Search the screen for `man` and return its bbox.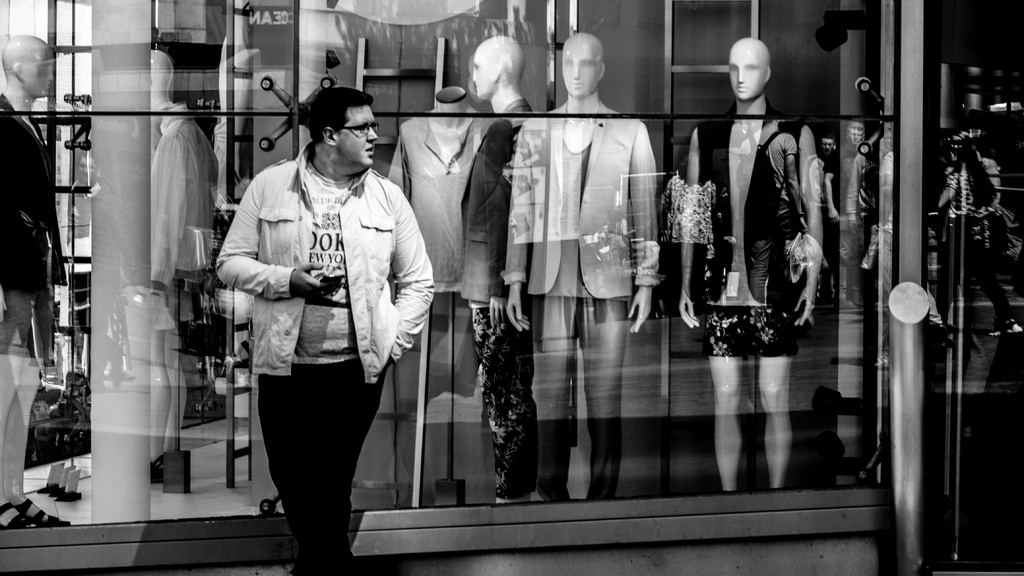
Found: <box>0,33,70,527</box>.
